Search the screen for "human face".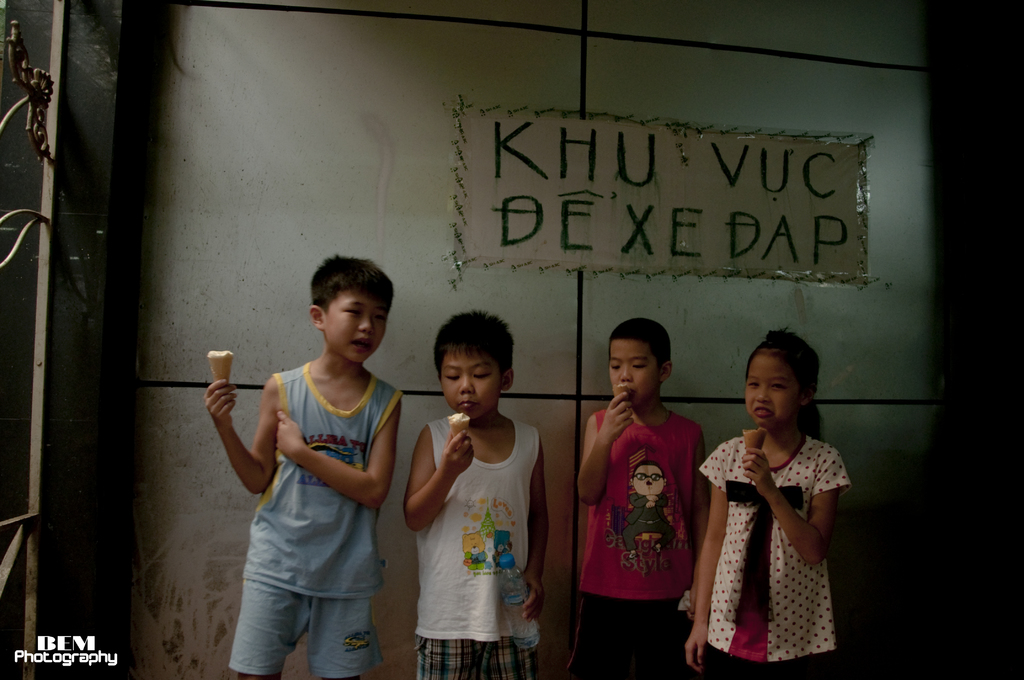
Found at l=321, t=291, r=387, b=361.
